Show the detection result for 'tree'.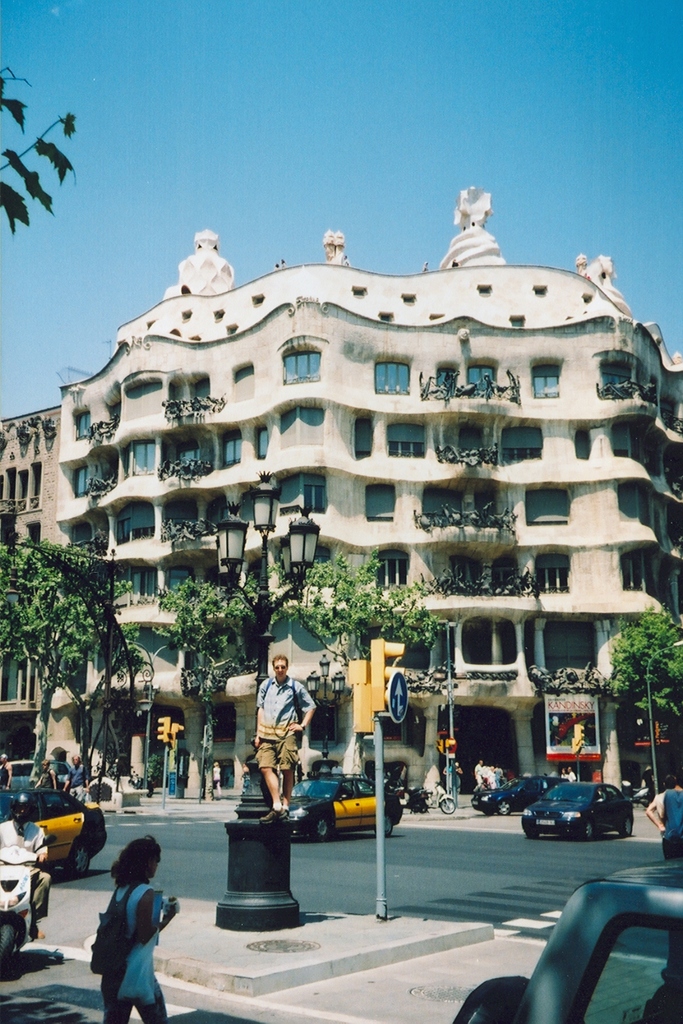
detection(155, 575, 257, 793).
